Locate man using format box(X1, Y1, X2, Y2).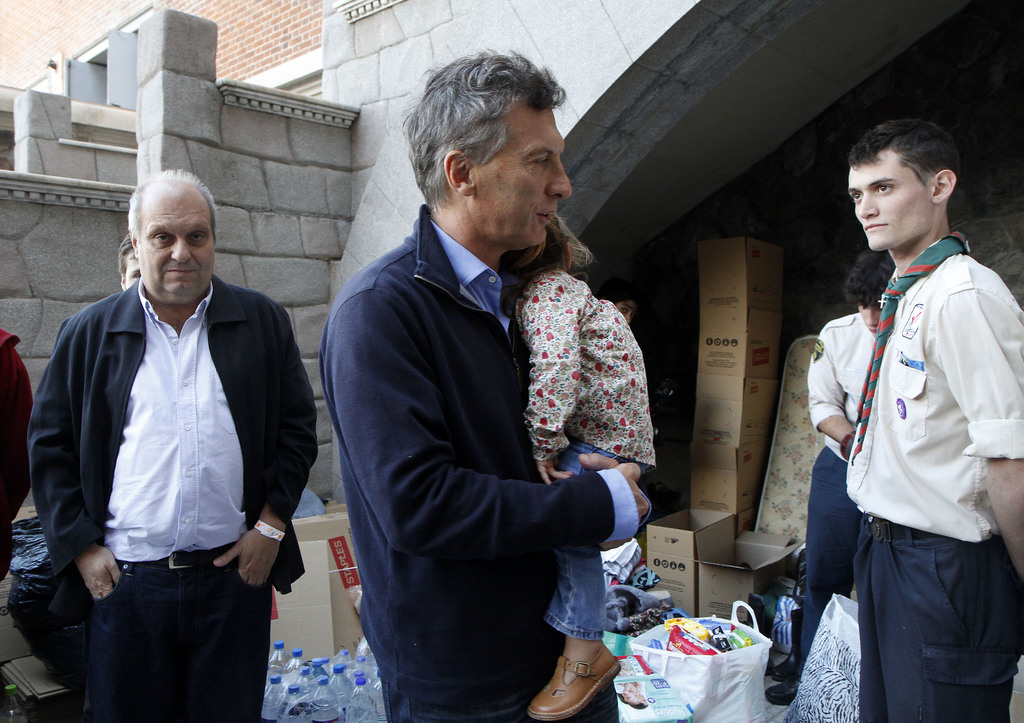
box(321, 44, 658, 722).
